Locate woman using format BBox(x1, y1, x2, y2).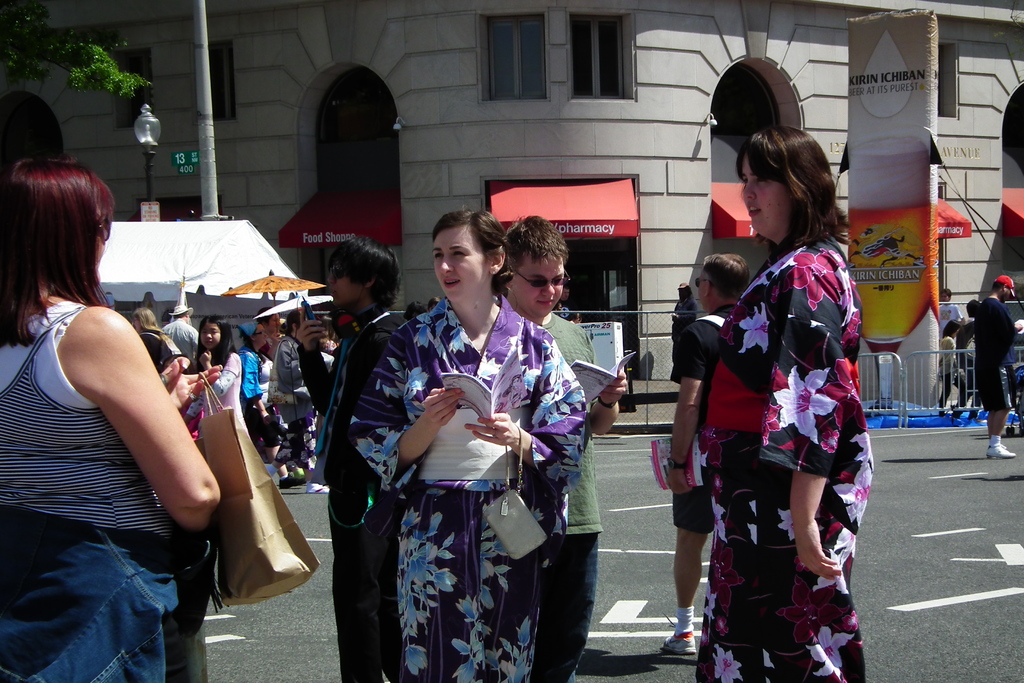
BBox(251, 305, 278, 350).
